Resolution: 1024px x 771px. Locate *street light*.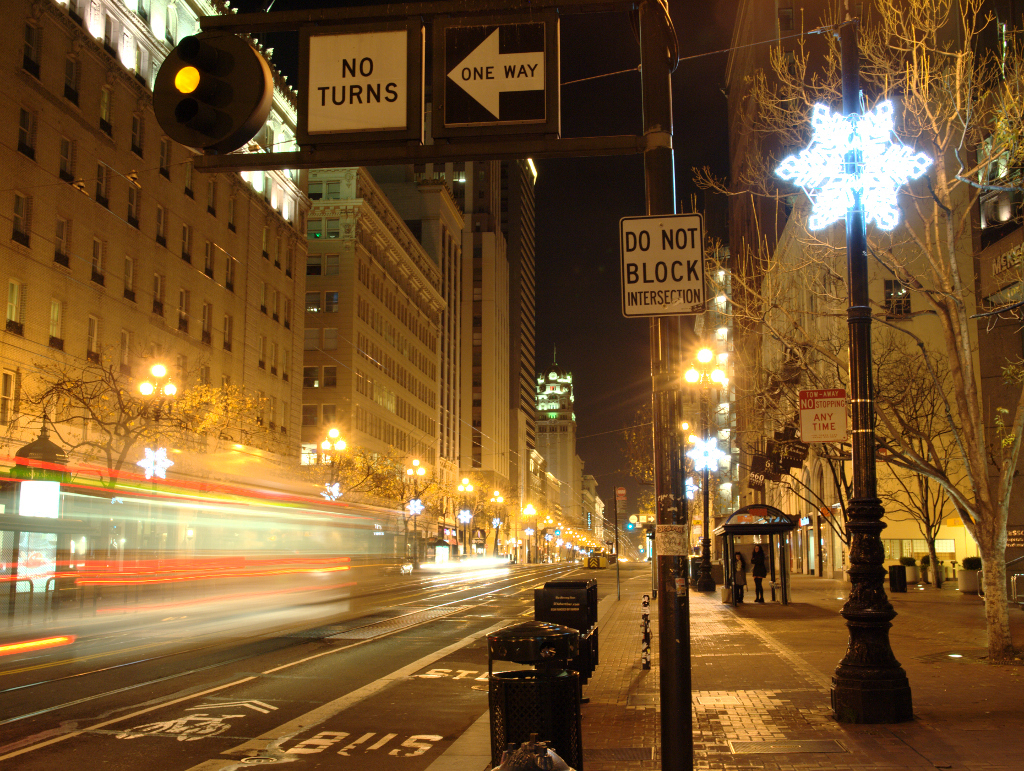
<box>317,419,352,498</box>.
